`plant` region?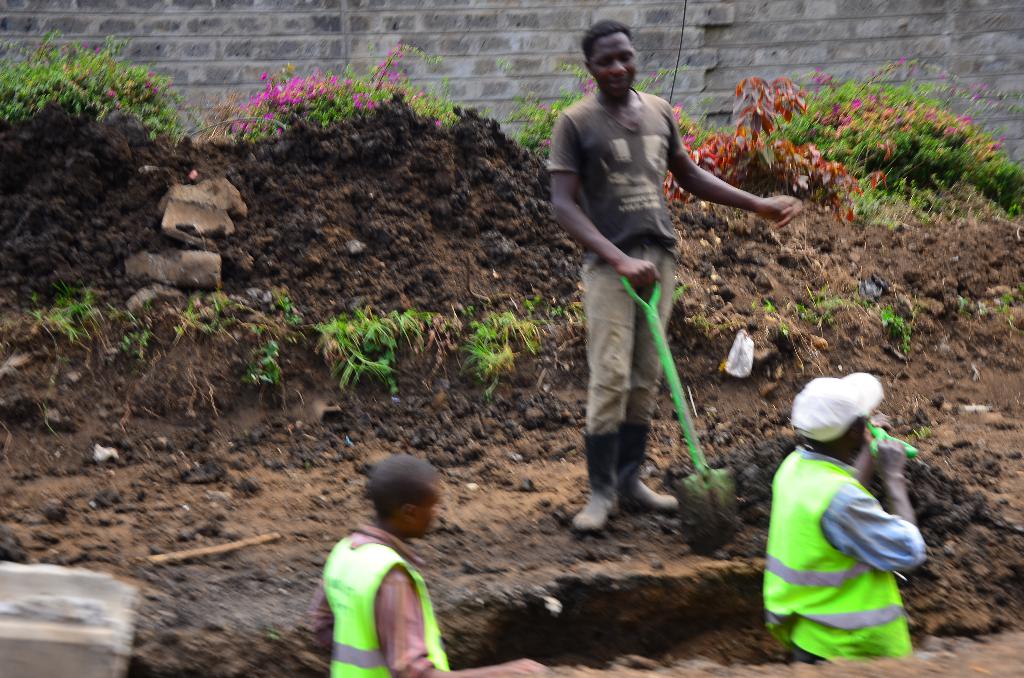
{"x1": 116, "y1": 286, "x2": 152, "y2": 349}
